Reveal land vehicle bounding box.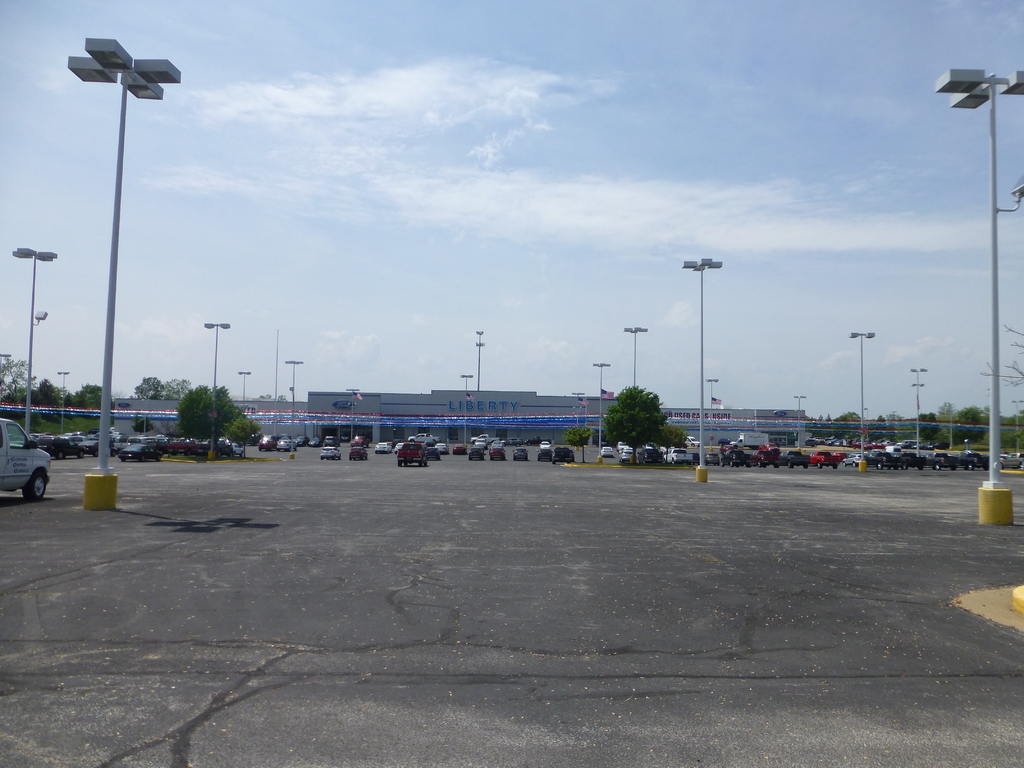
Revealed: box(542, 442, 546, 448).
